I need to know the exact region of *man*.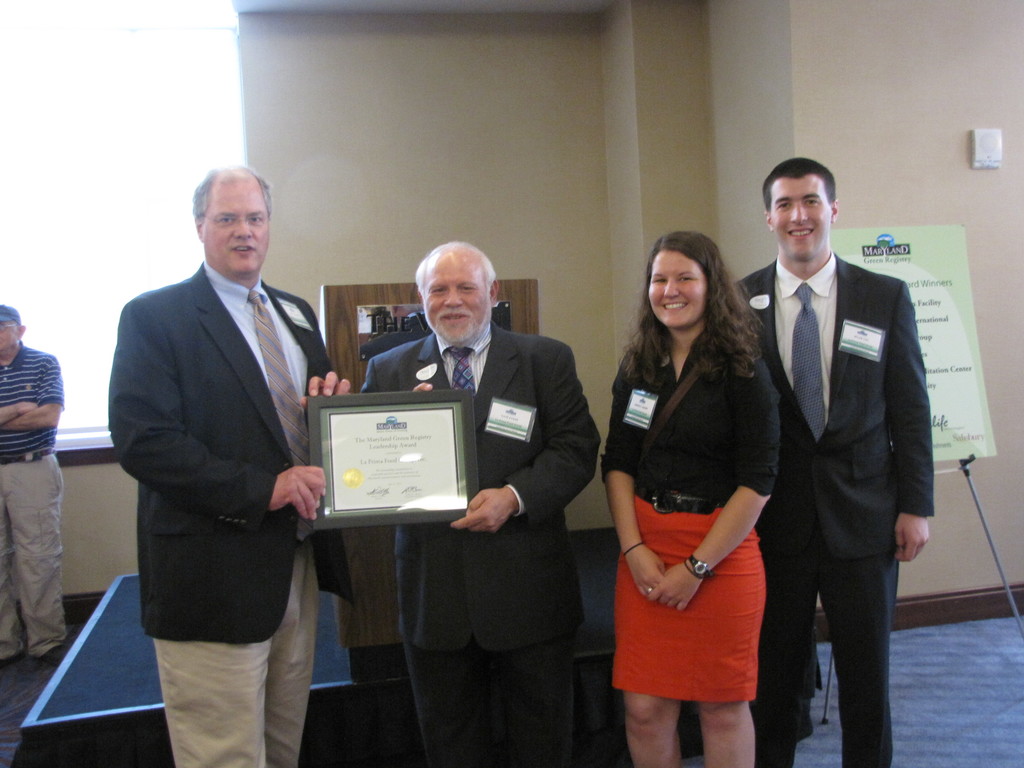
Region: box(350, 236, 605, 767).
